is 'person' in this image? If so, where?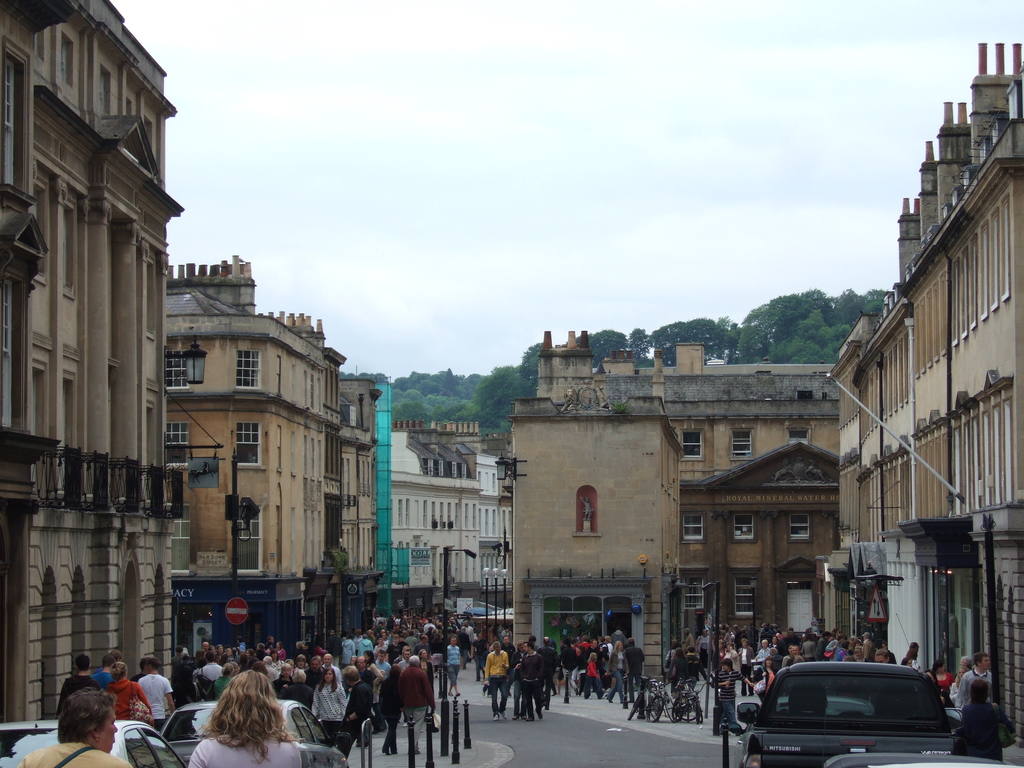
Yes, at bbox(113, 673, 164, 732).
